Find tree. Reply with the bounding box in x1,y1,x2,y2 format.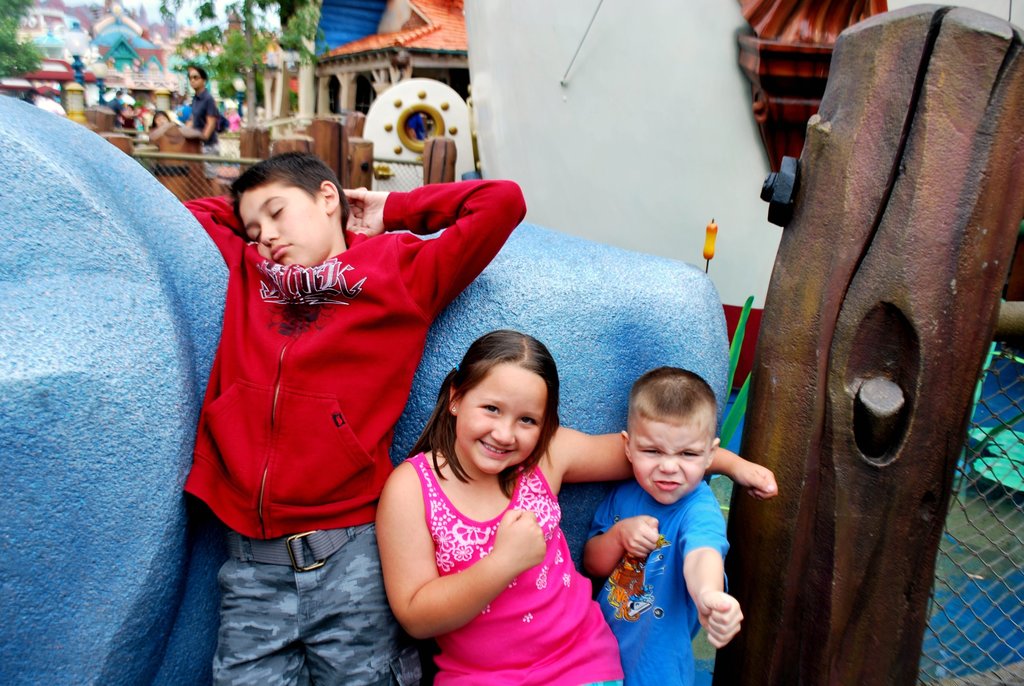
0,0,45,83.
